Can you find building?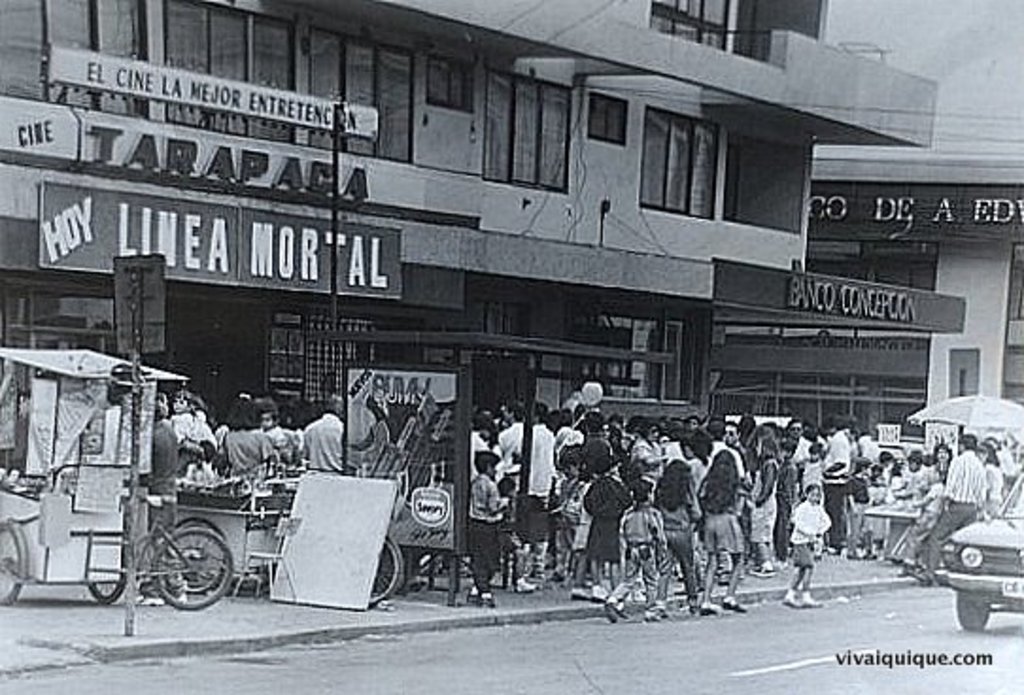
Yes, bounding box: Rect(0, 0, 971, 466).
